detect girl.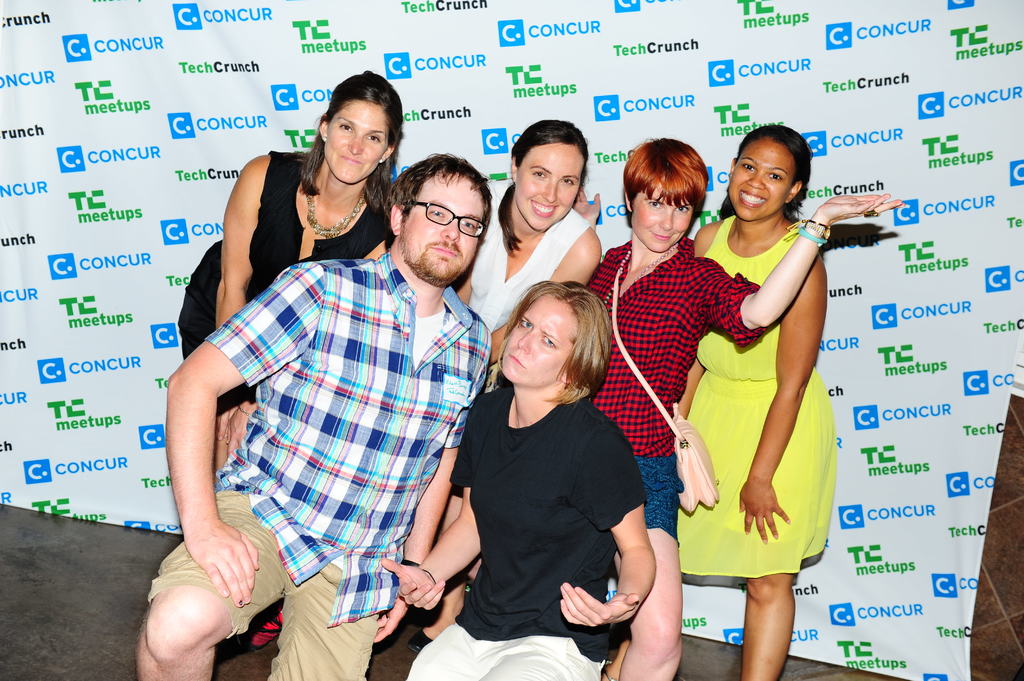
Detected at (566, 136, 910, 680).
